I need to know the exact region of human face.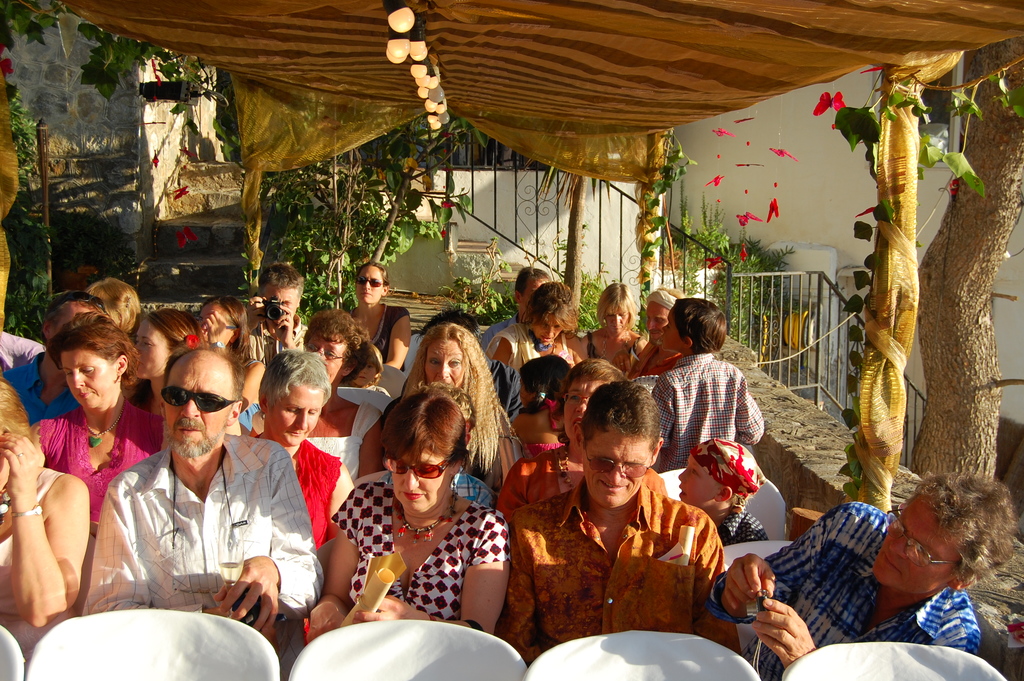
Region: select_region(264, 283, 303, 318).
